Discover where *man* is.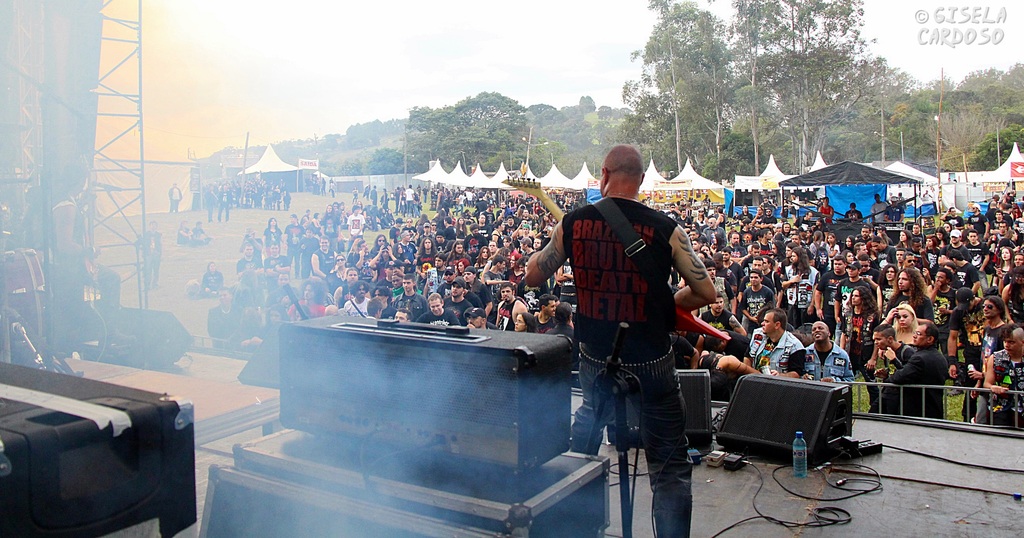
Discovered at left=534, top=152, right=723, bottom=515.
